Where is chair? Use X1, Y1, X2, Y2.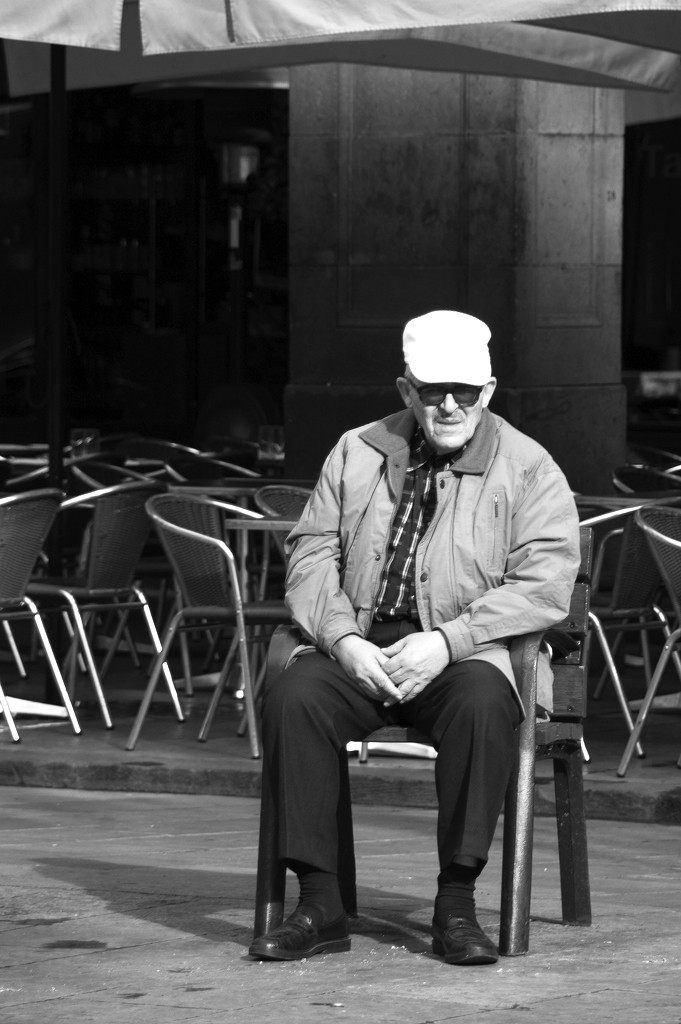
51, 456, 187, 697.
